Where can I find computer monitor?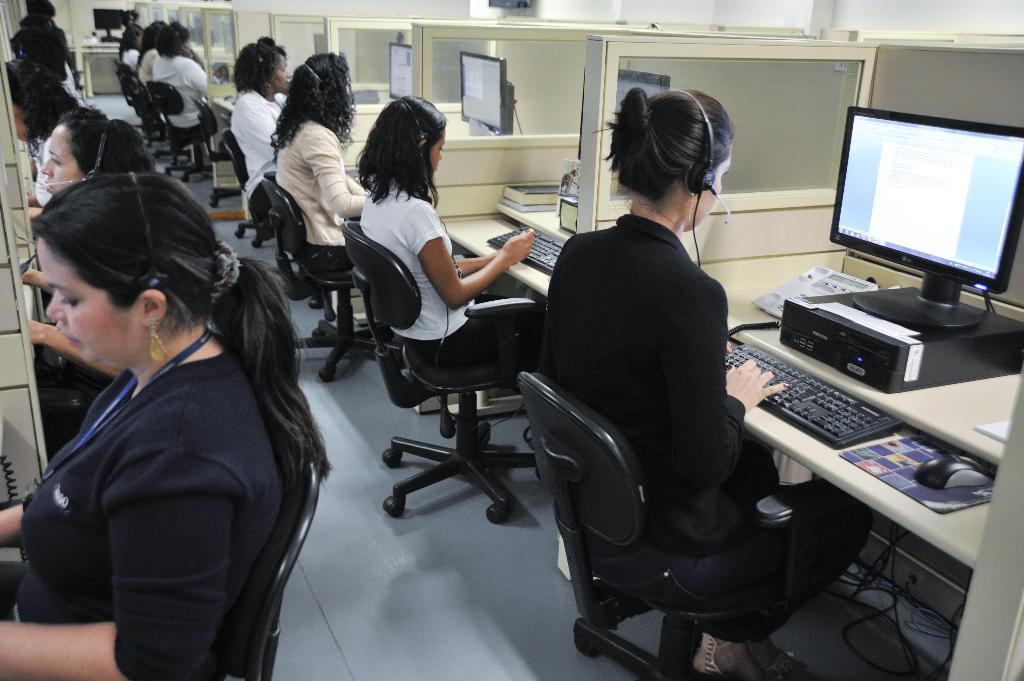
You can find it at pyautogui.locateOnScreen(458, 45, 512, 136).
